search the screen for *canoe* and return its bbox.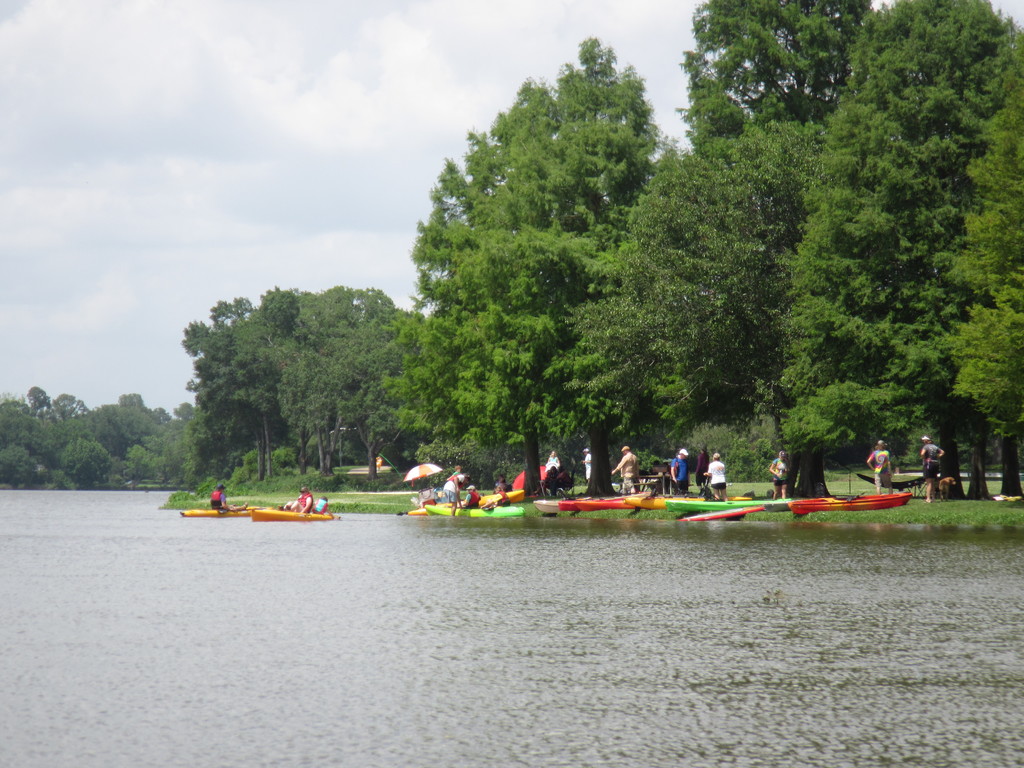
Found: <bbox>250, 507, 340, 522</bbox>.
